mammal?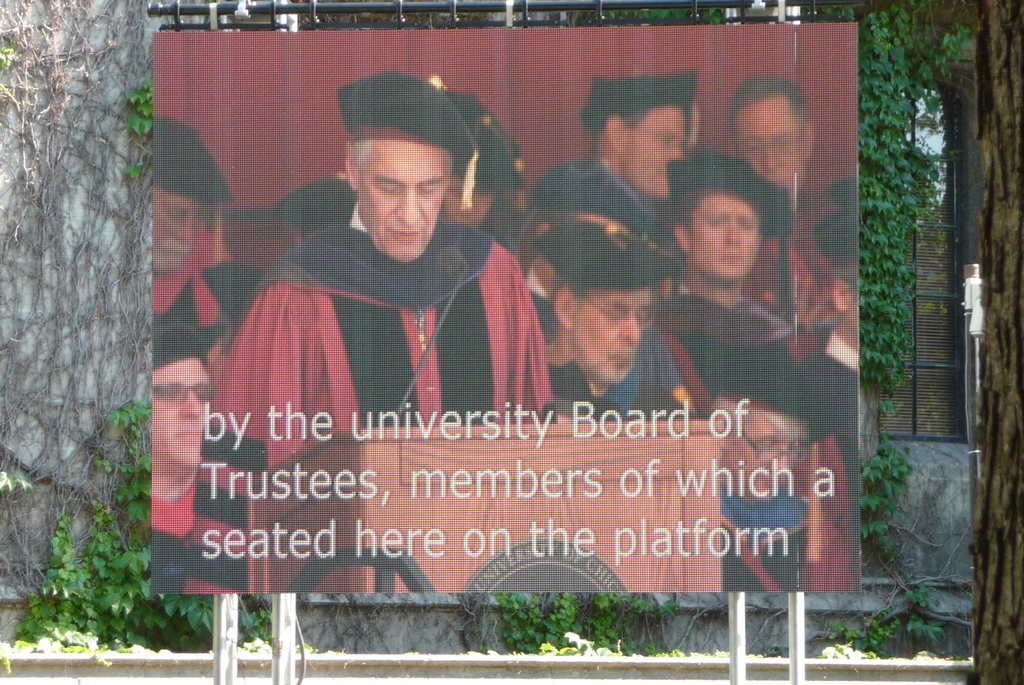
787, 182, 859, 485
